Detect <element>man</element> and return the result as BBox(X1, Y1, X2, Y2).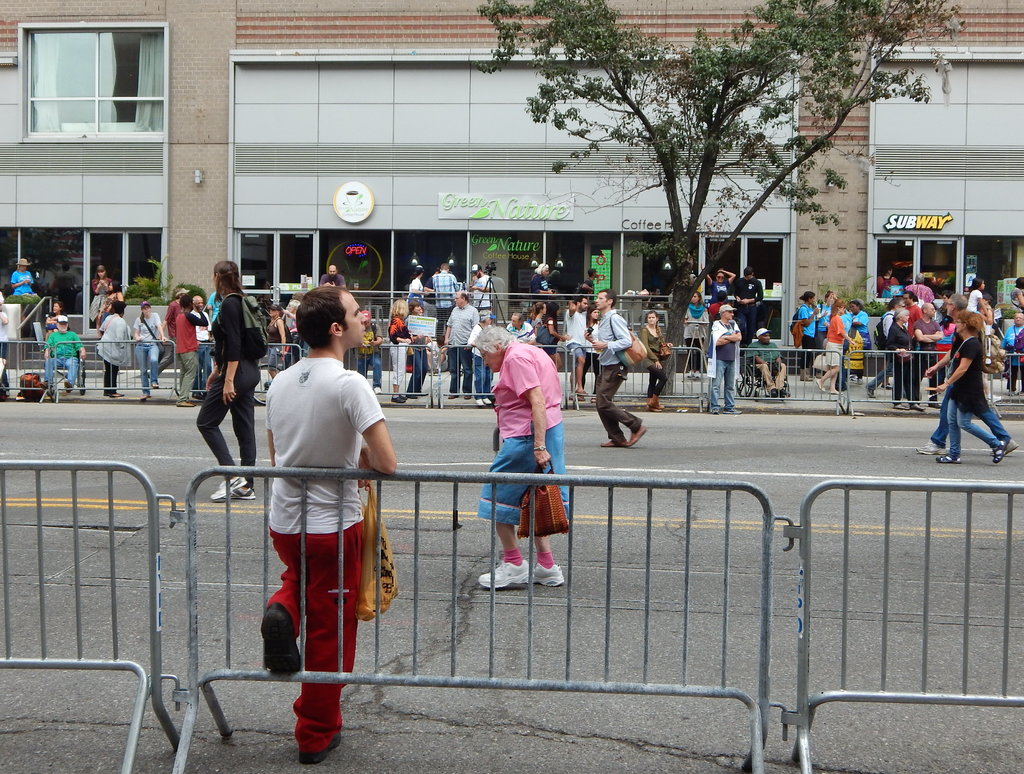
BBox(914, 301, 938, 408).
